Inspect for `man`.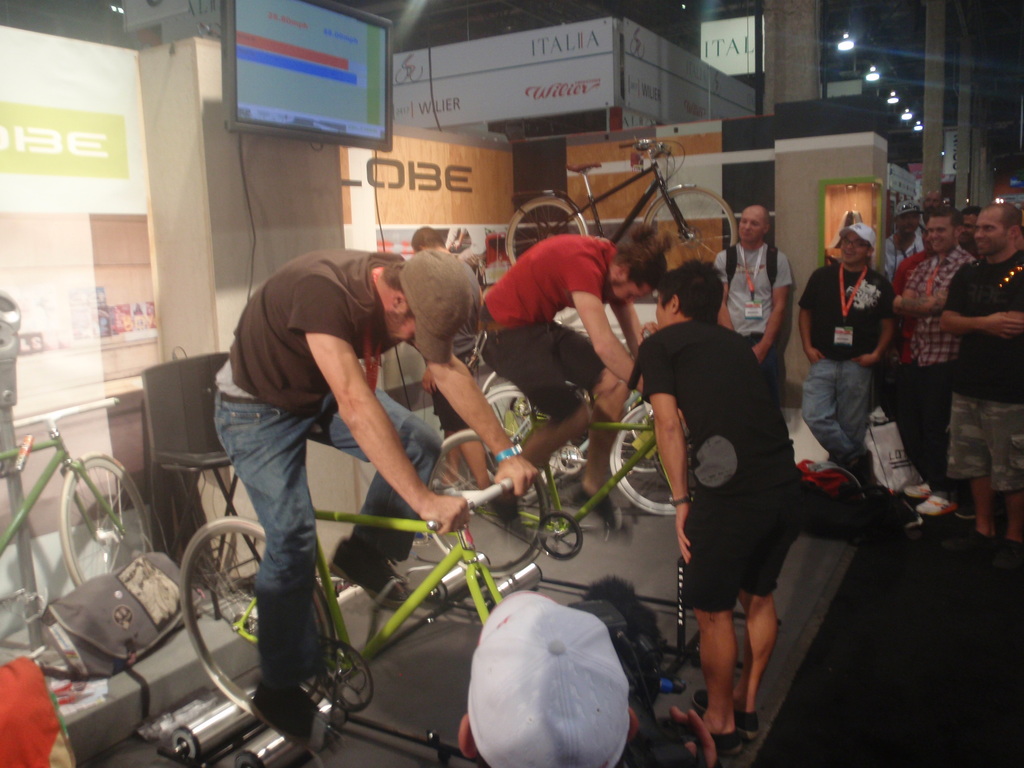
Inspection: crop(920, 189, 945, 223).
